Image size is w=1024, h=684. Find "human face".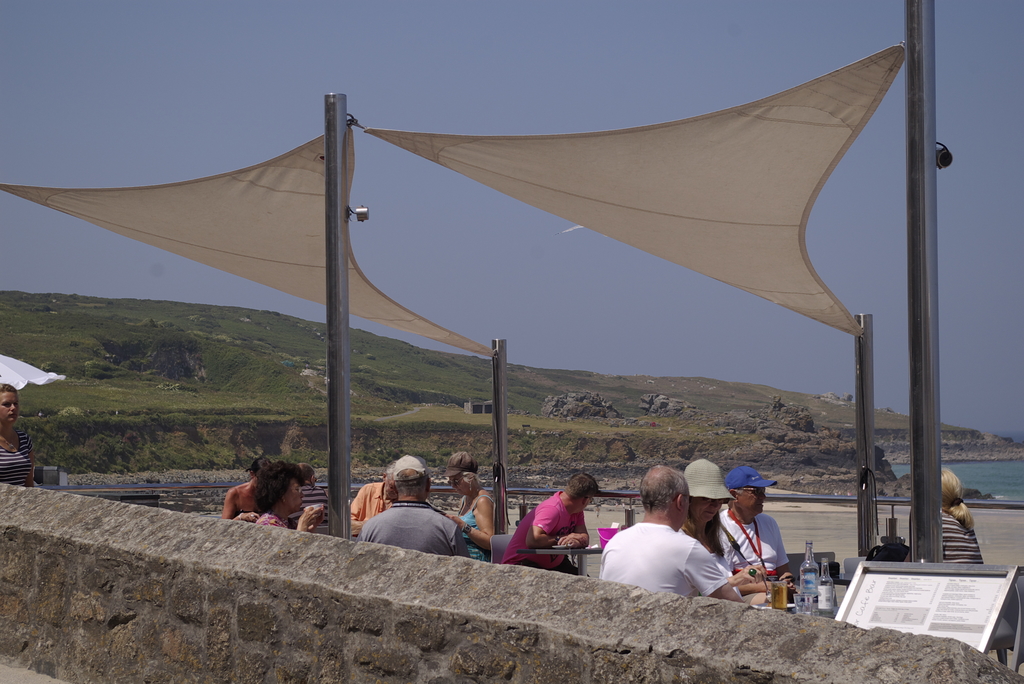
crop(735, 486, 767, 515).
